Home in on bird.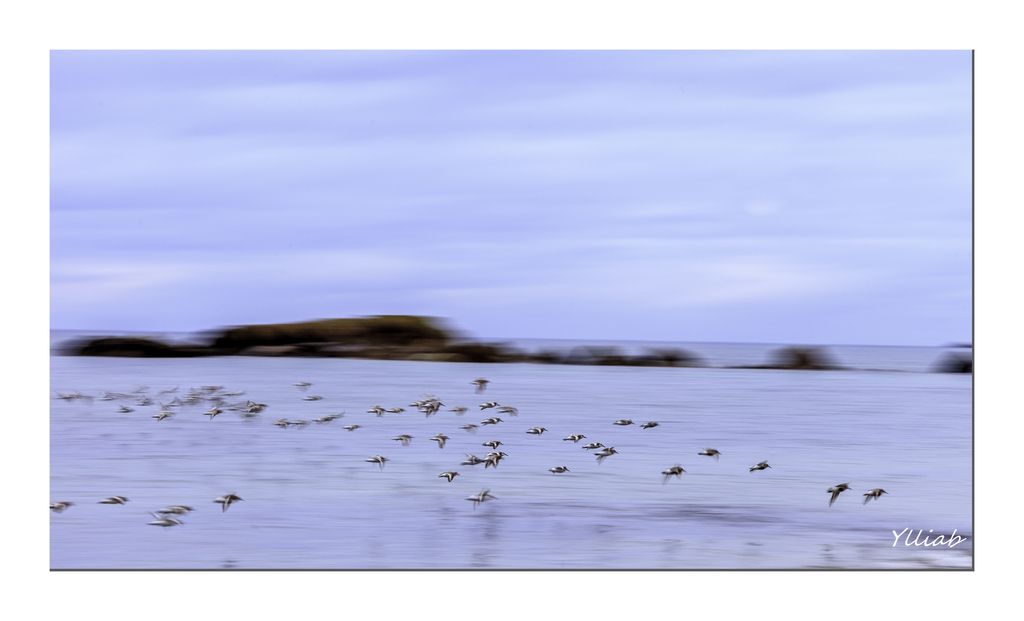
Homed in at <bbox>430, 431, 450, 450</bbox>.
